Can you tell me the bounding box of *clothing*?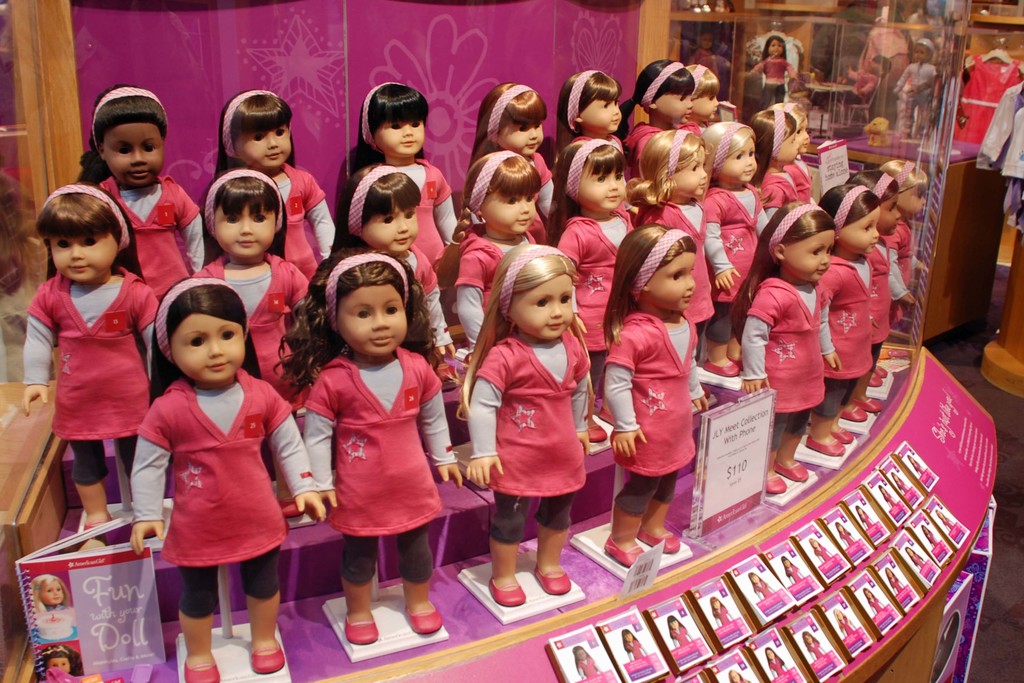
detection(978, 81, 1023, 174).
